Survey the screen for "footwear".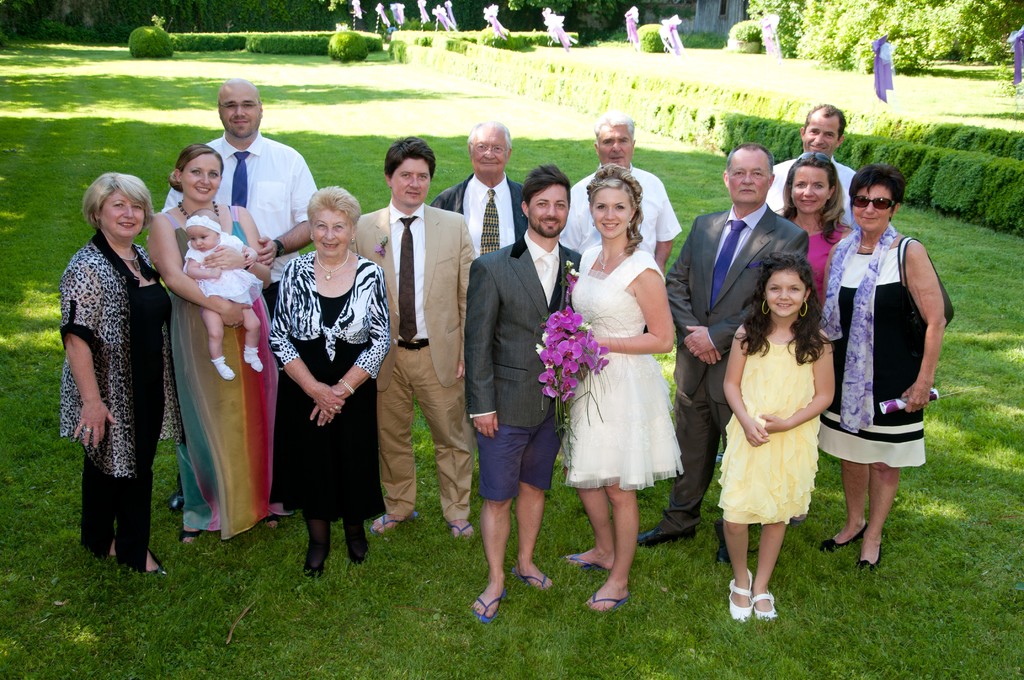
Survey found: {"x1": 448, "y1": 519, "x2": 477, "y2": 538}.
